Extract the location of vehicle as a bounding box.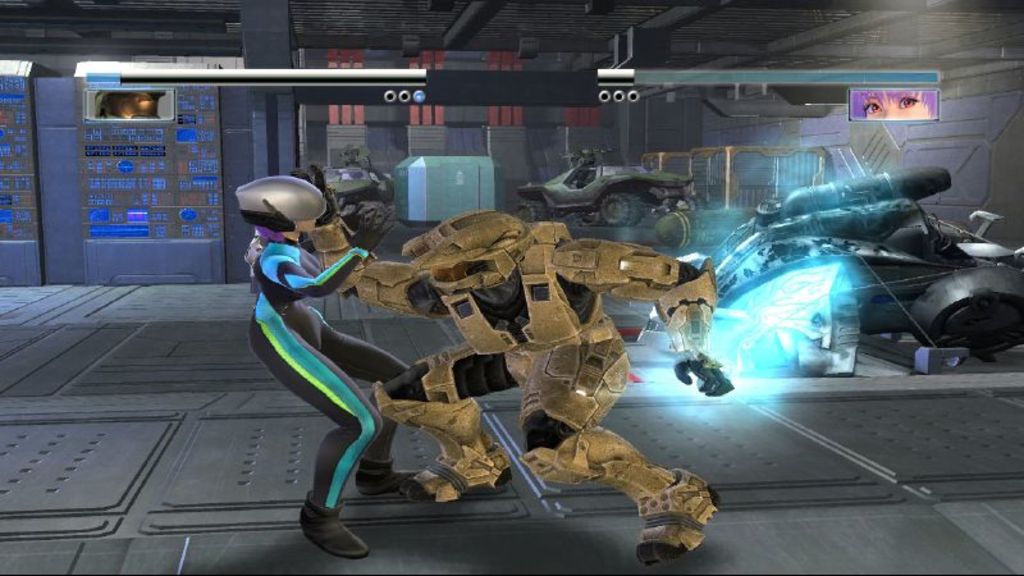
Rect(646, 160, 1023, 357).
